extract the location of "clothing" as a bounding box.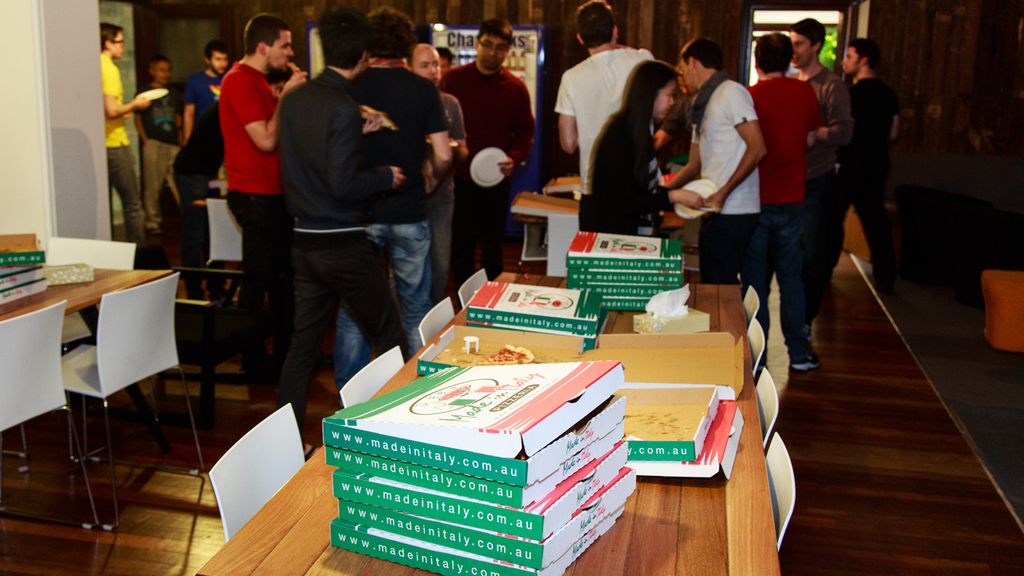
bbox=(152, 144, 177, 236).
